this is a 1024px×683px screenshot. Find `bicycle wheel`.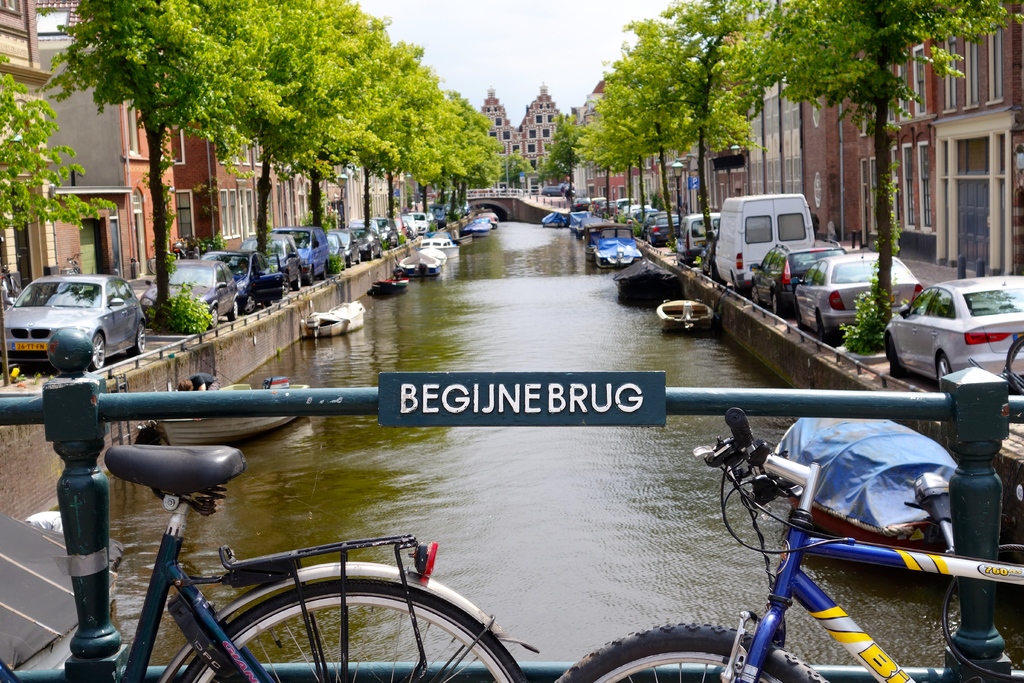
Bounding box: bbox(186, 563, 490, 679).
